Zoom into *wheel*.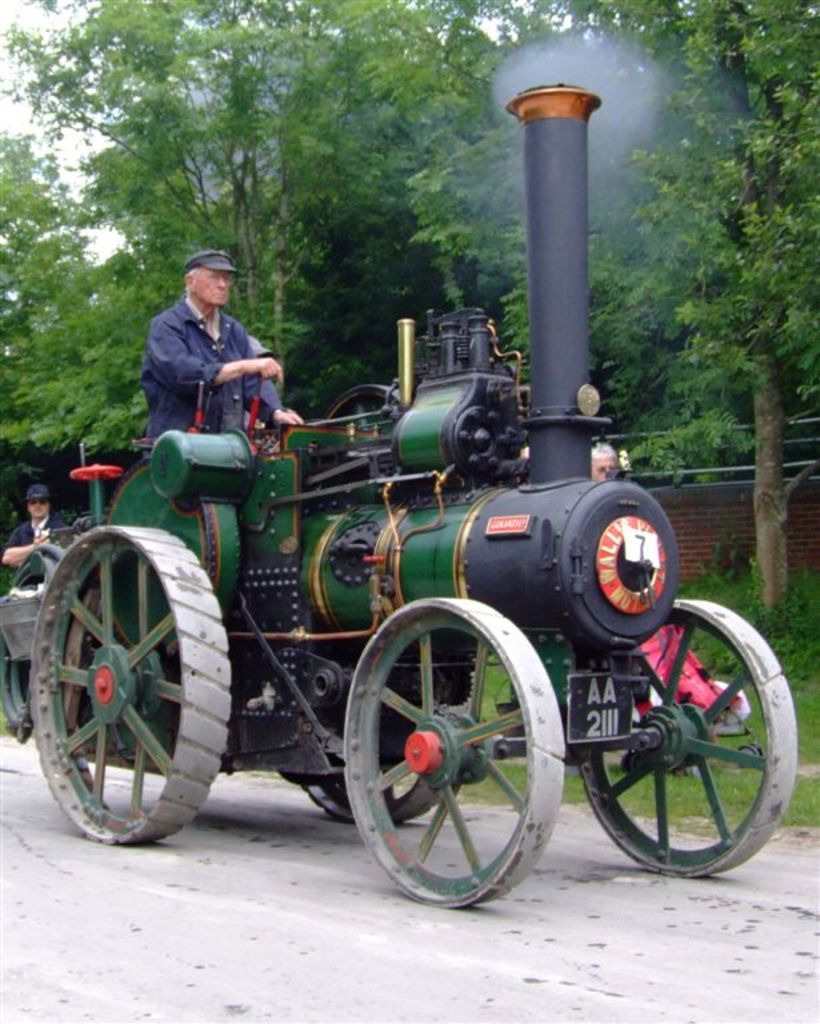
Zoom target: box=[341, 572, 575, 895].
